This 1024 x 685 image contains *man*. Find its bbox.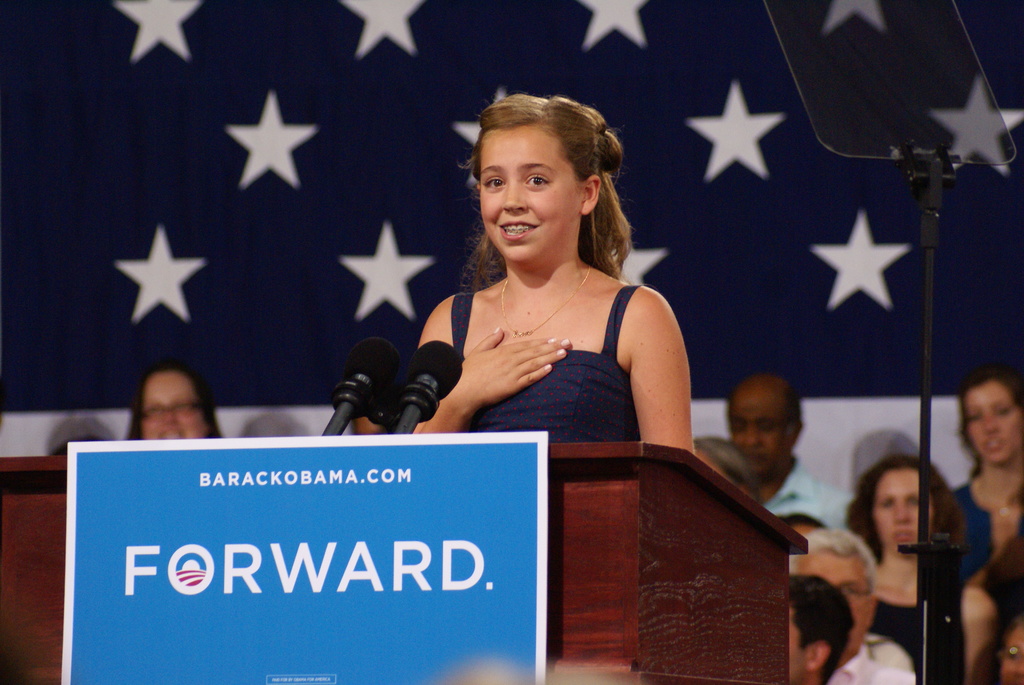
rect(721, 374, 860, 533).
